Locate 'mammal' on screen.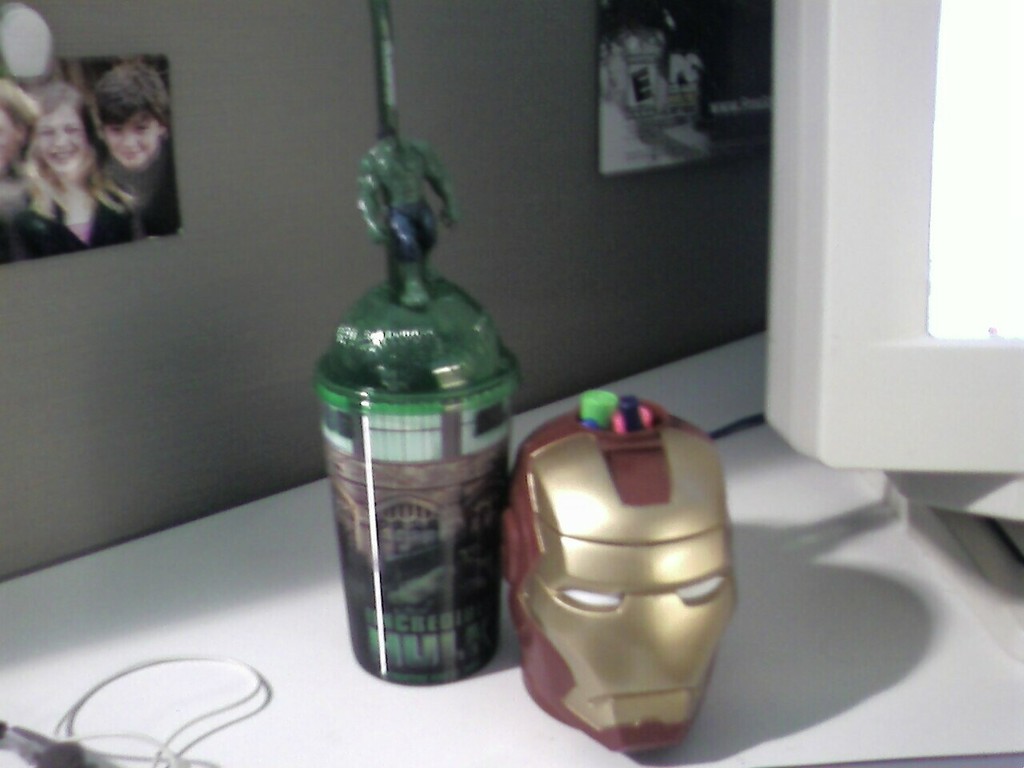
On screen at [left=90, top=62, right=194, bottom=230].
